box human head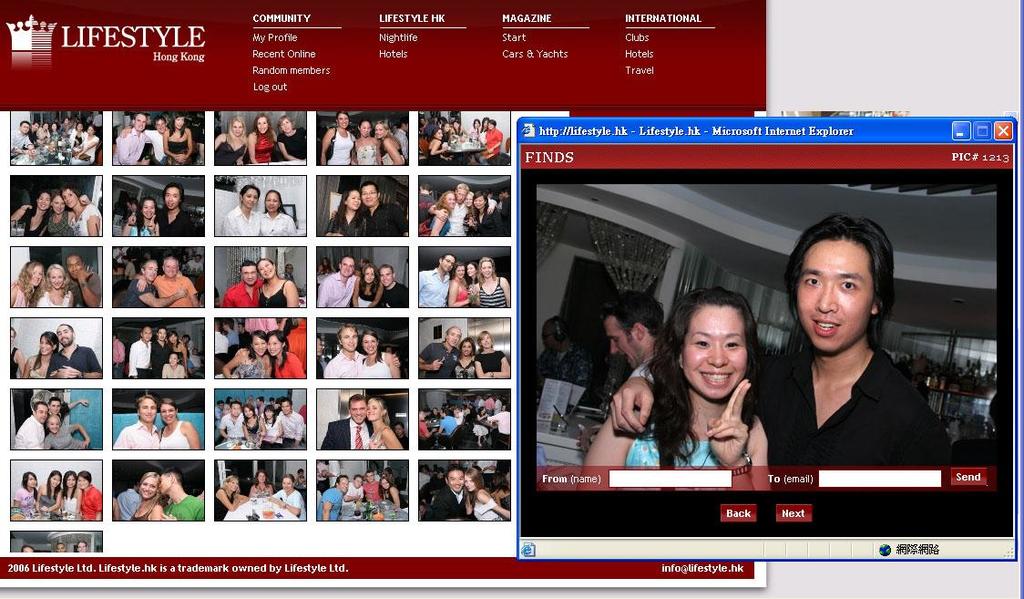
[left=336, top=257, right=354, bottom=277]
